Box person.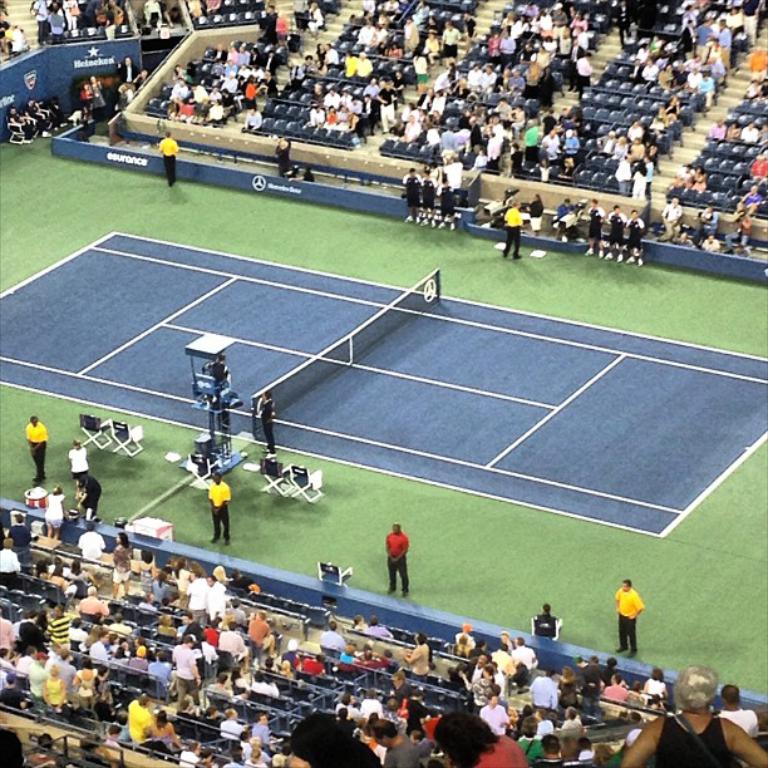
bbox(530, 602, 567, 641).
